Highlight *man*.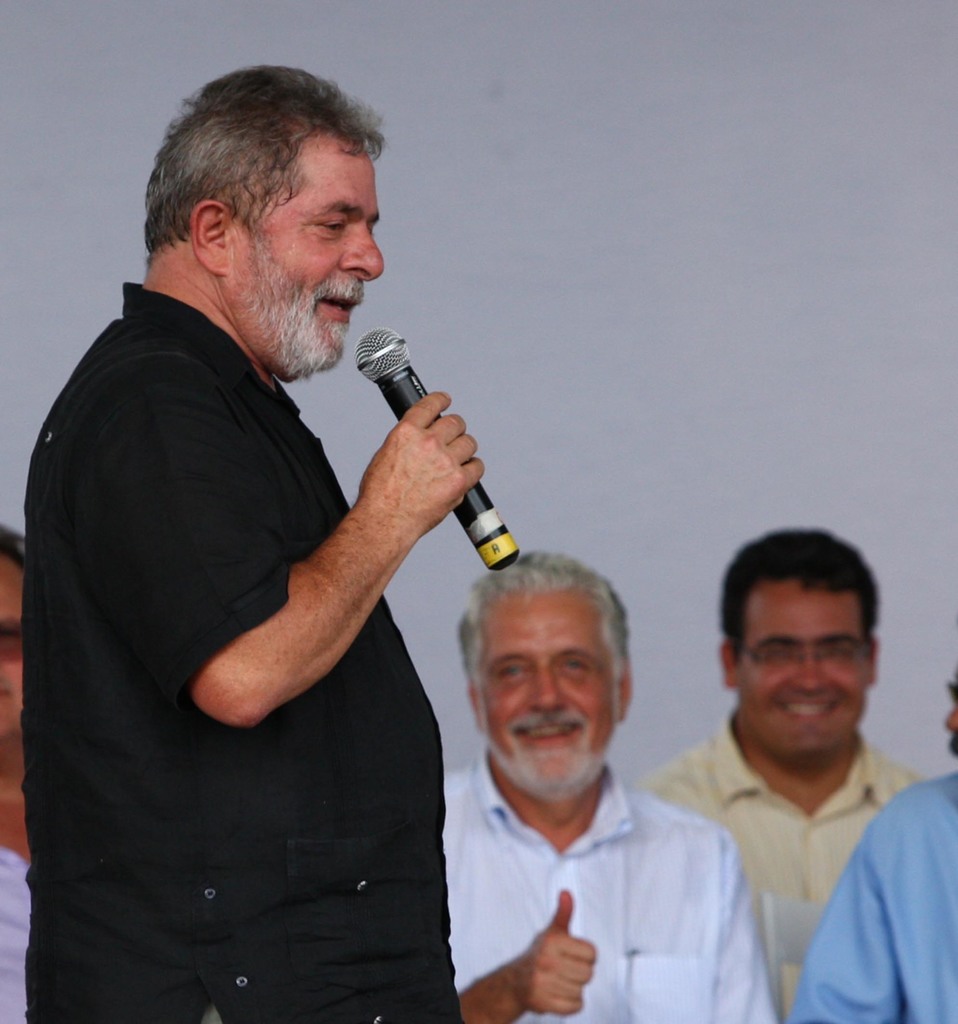
Highlighted region: <bbox>797, 662, 957, 1023</bbox>.
